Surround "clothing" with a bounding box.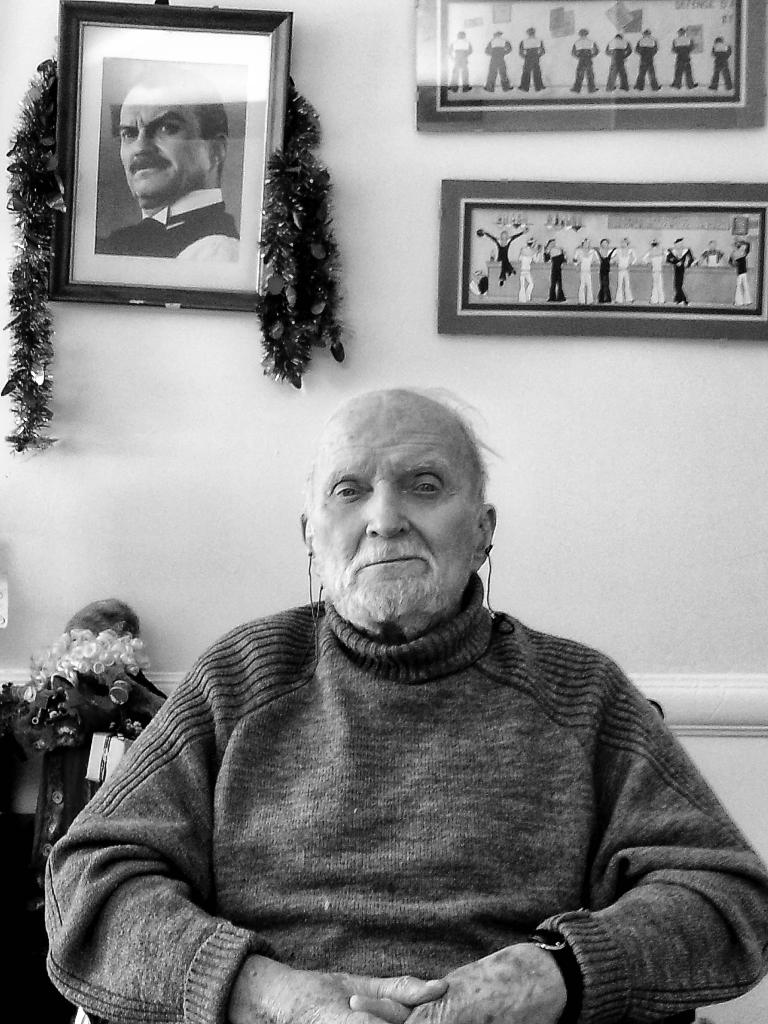
rect(602, 36, 632, 91).
